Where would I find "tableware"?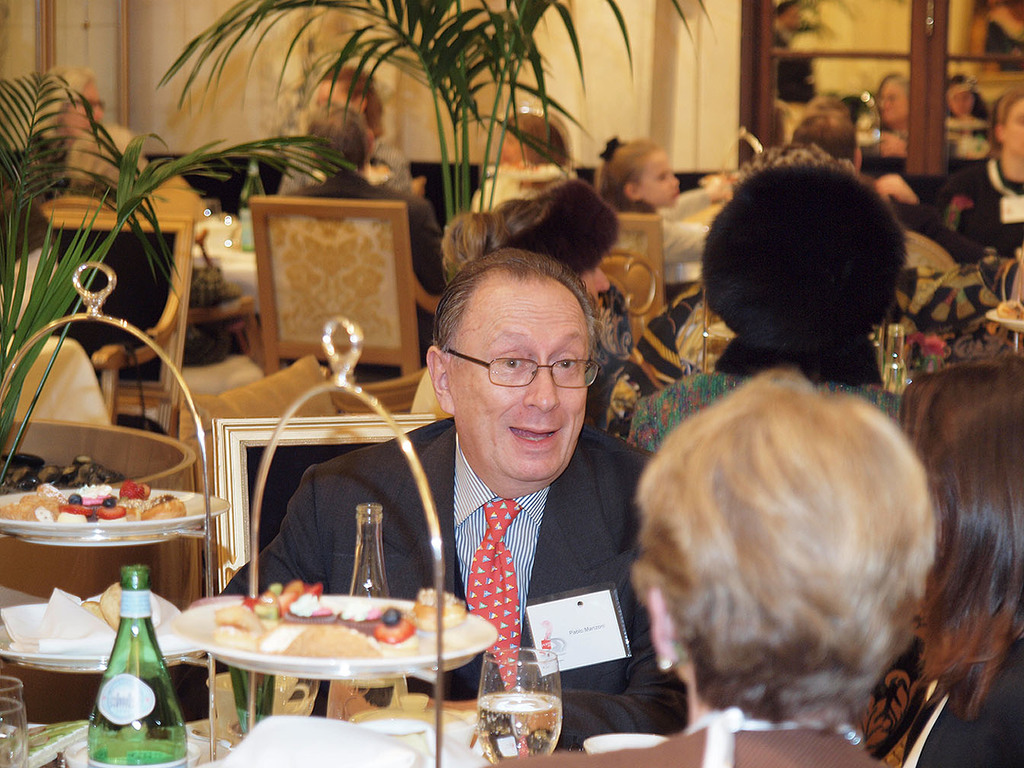
At [0, 677, 34, 754].
